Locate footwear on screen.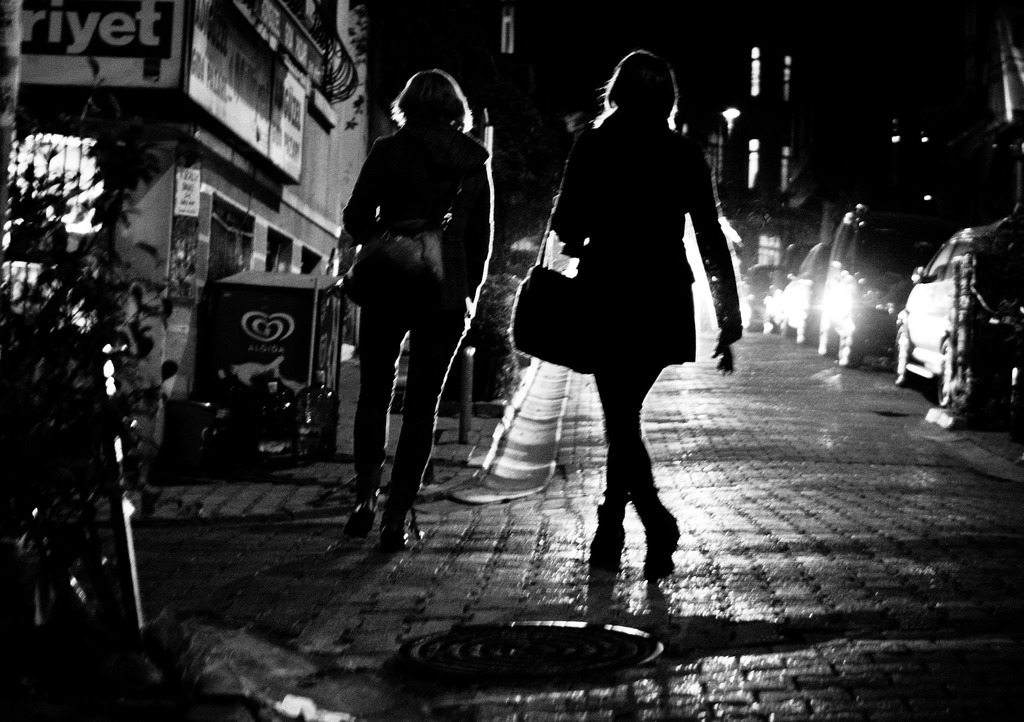
On screen at left=344, top=503, right=375, bottom=537.
